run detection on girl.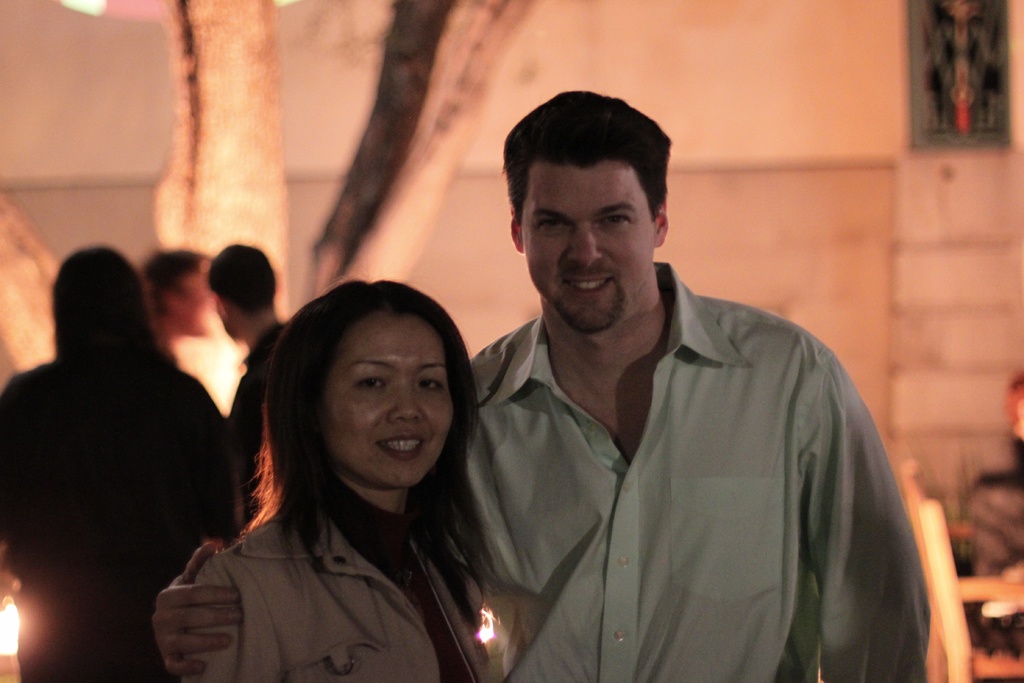
Result: [175, 276, 493, 679].
